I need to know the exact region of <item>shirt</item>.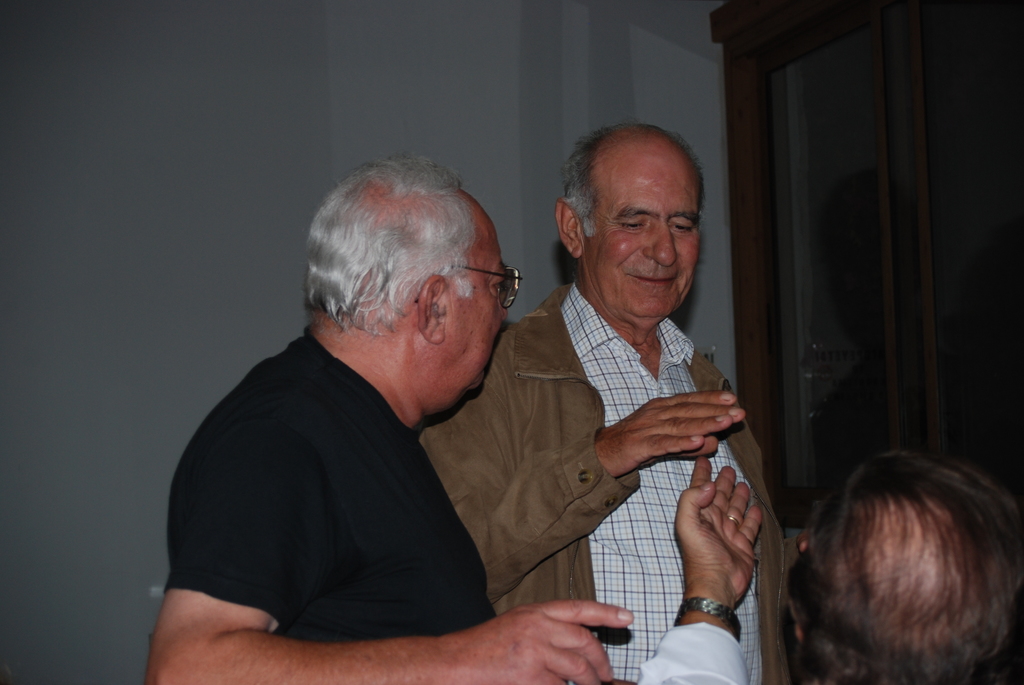
Region: {"x1": 561, "y1": 283, "x2": 758, "y2": 682}.
